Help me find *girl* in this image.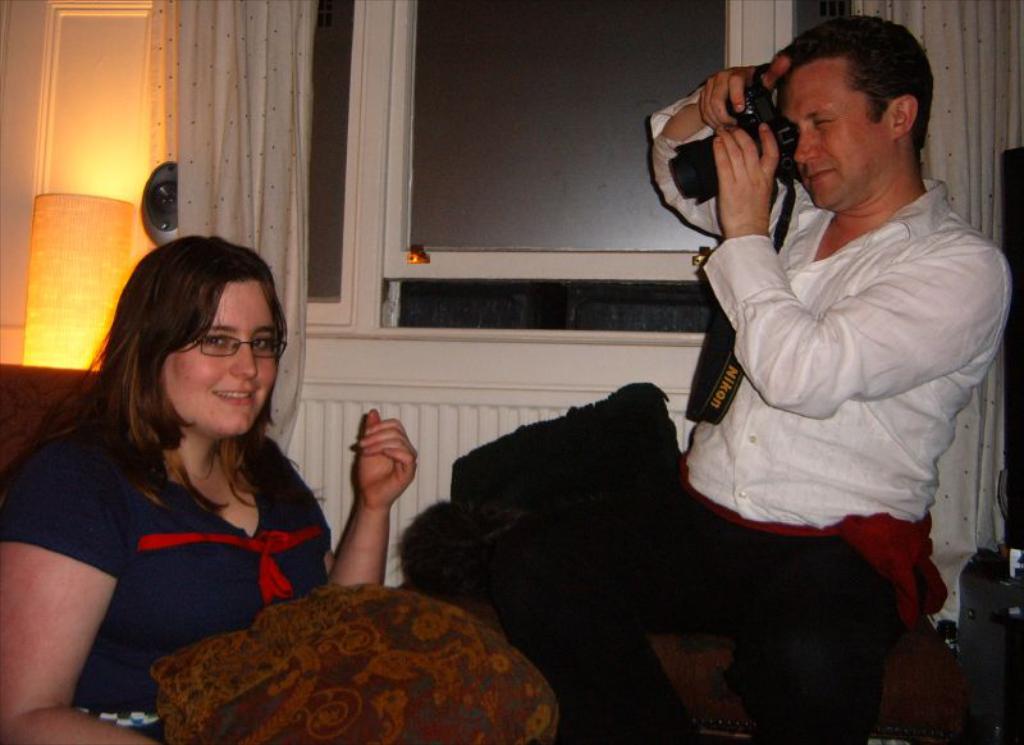
Found it: crop(0, 236, 421, 744).
